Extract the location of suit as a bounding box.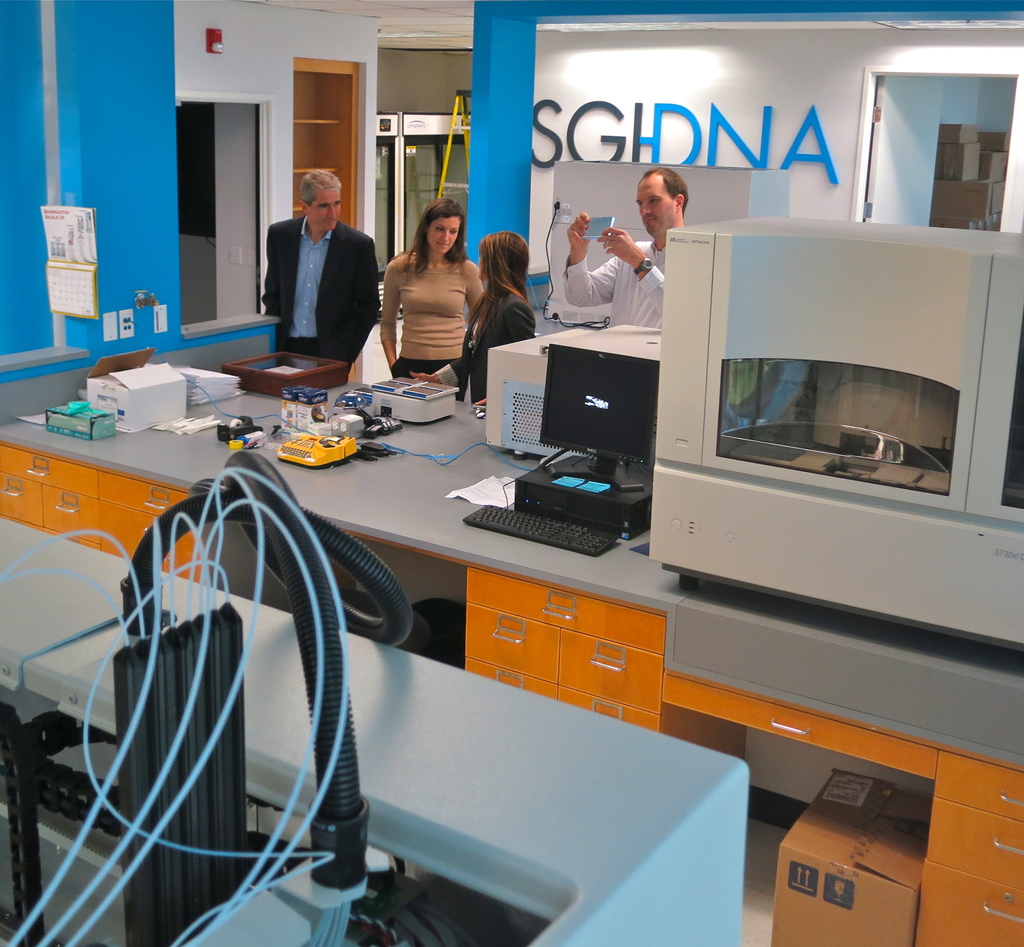
region(273, 175, 377, 356).
